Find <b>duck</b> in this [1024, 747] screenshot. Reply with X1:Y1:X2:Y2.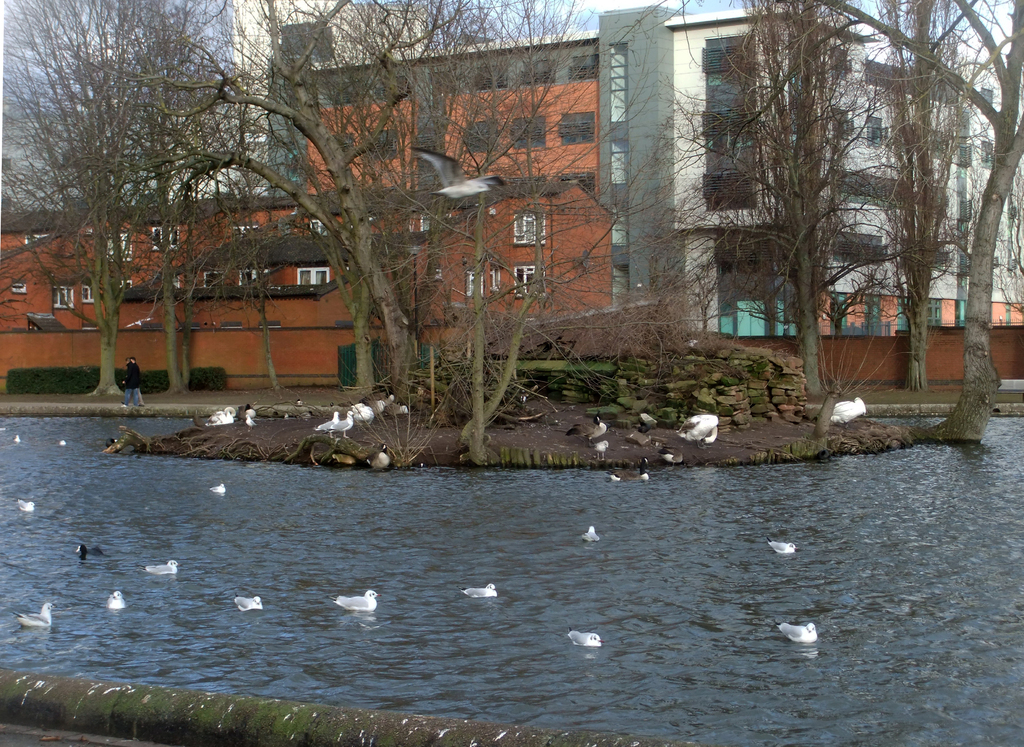
609:470:620:485.
